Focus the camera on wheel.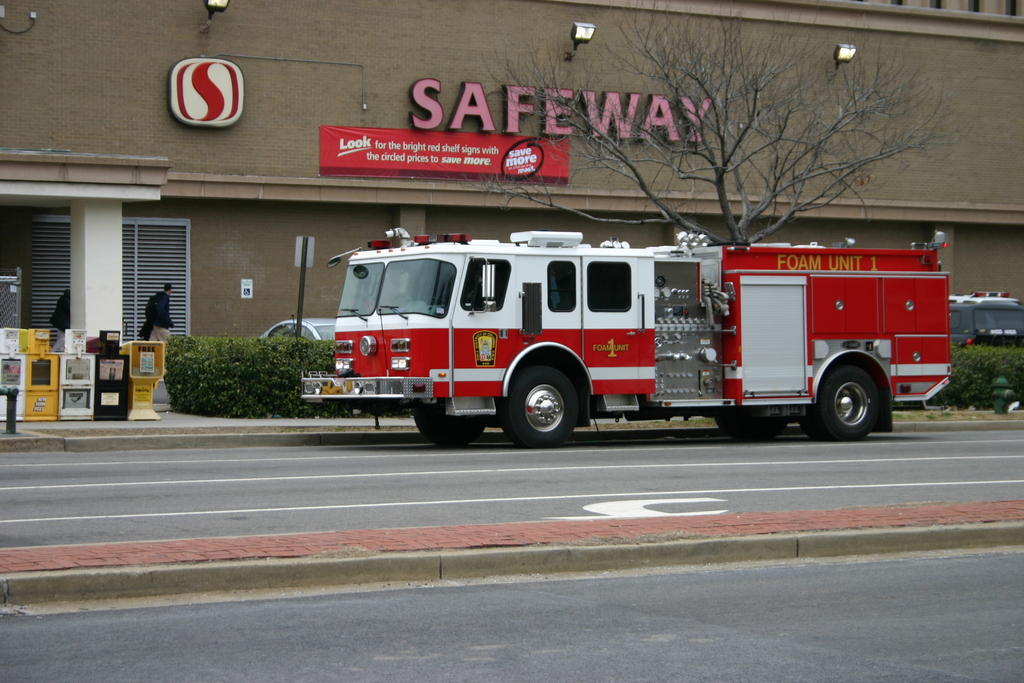
Focus region: <bbox>493, 368, 580, 452</bbox>.
